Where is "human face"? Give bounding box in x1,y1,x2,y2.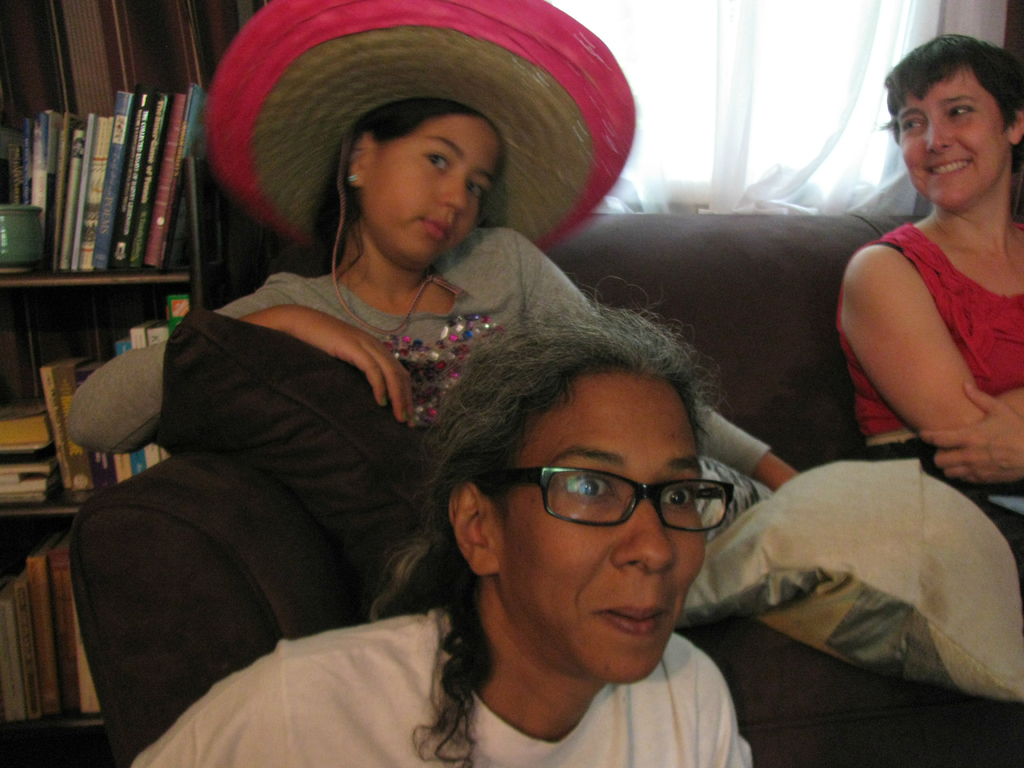
893,67,1005,213.
